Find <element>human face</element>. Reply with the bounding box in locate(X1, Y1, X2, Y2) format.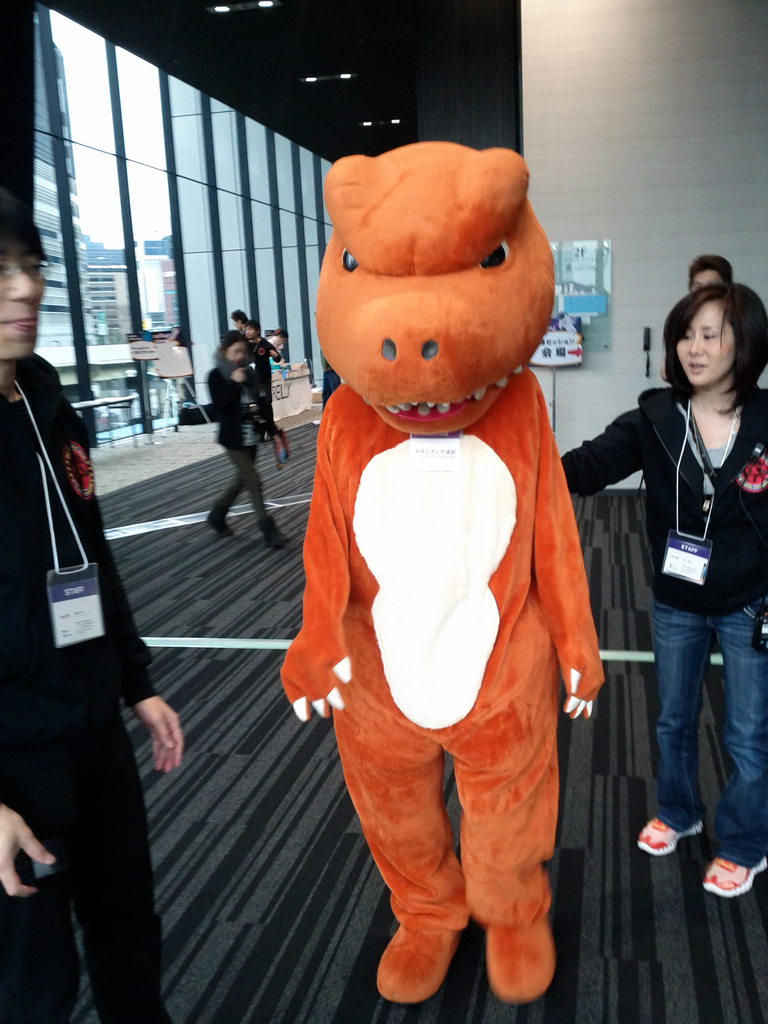
locate(689, 266, 723, 292).
